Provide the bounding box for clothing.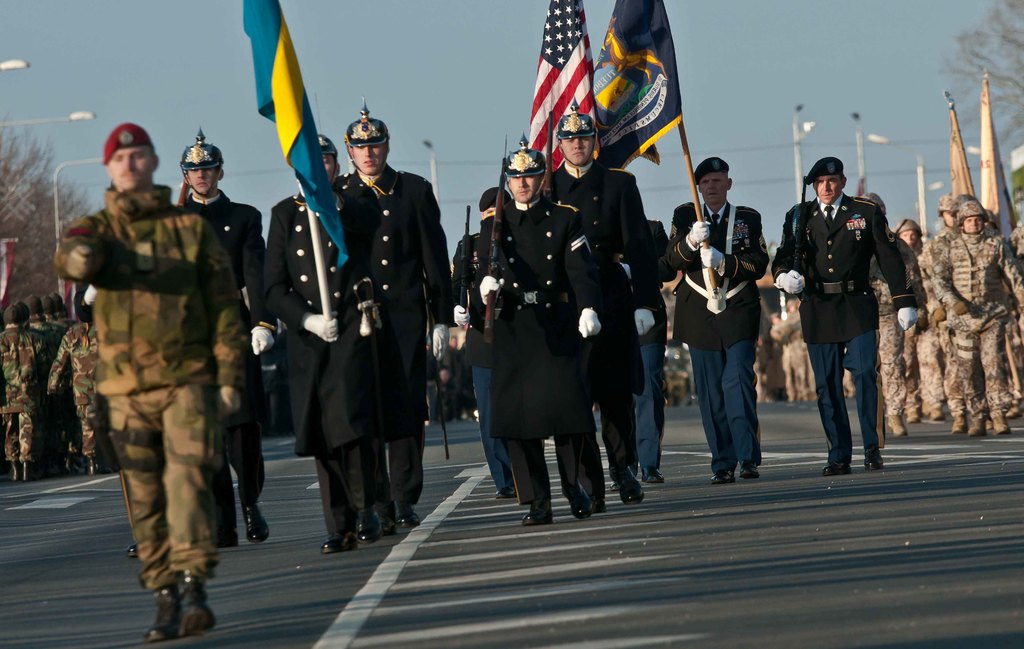
[623,211,684,472].
